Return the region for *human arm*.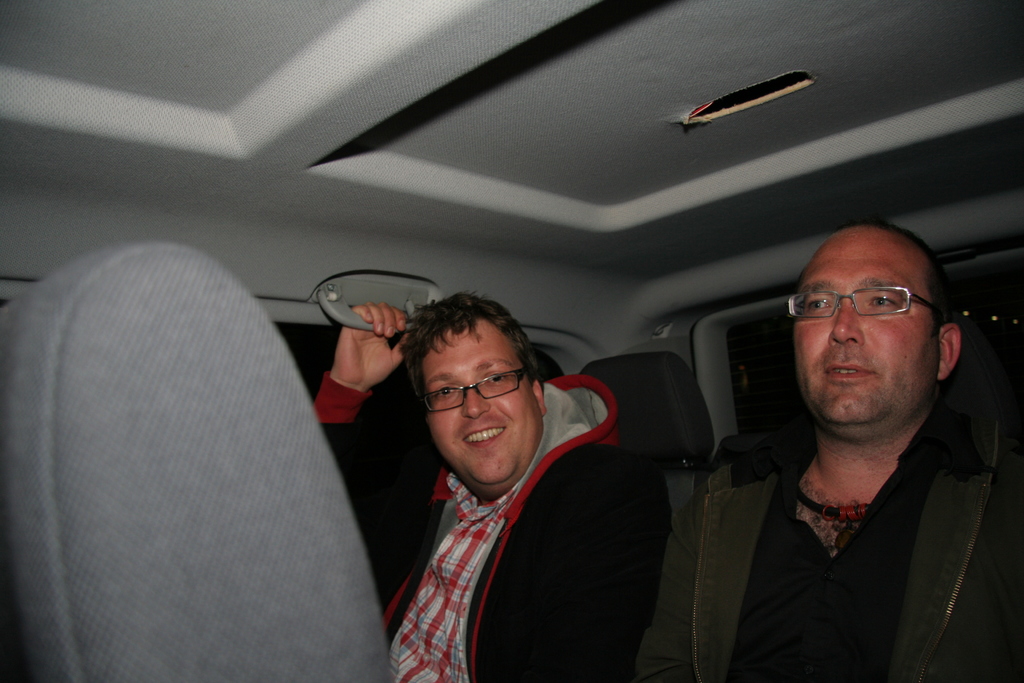
box=[632, 475, 717, 682].
